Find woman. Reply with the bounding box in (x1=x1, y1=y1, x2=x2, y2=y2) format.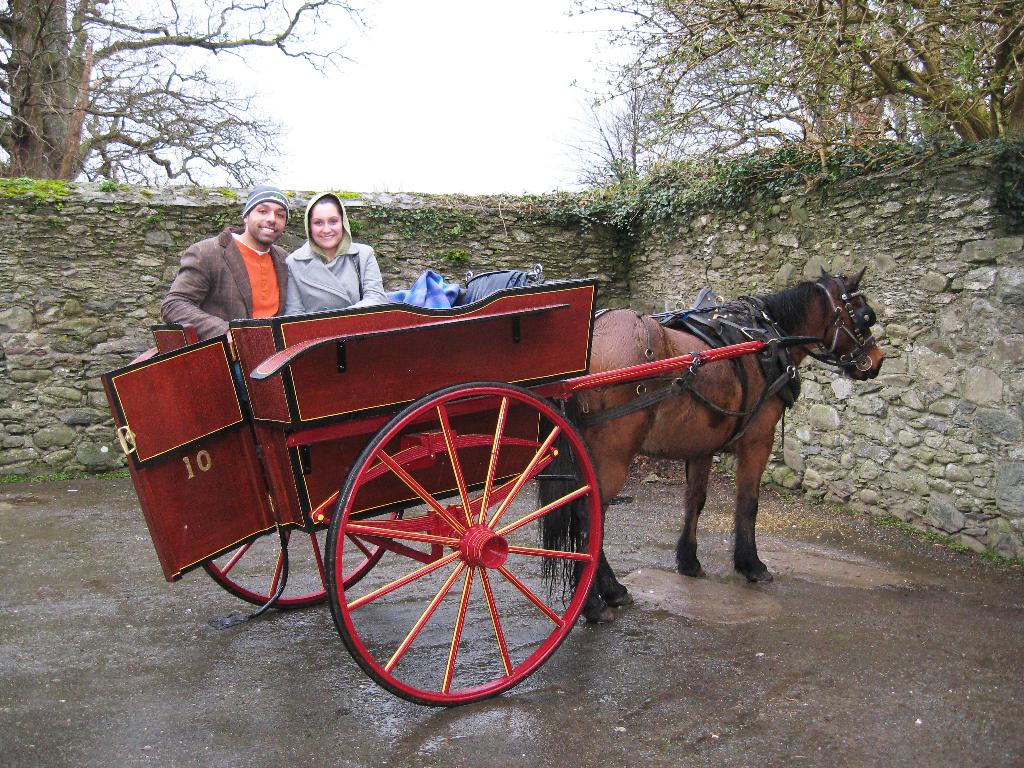
(x1=284, y1=194, x2=392, y2=313).
